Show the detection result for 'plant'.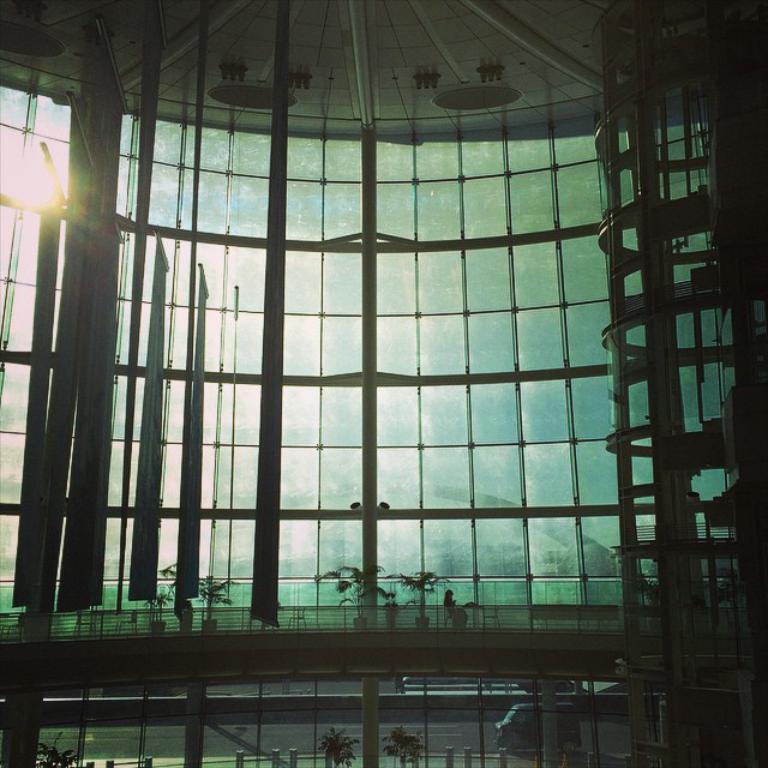
x1=382 y1=724 x2=425 y2=767.
